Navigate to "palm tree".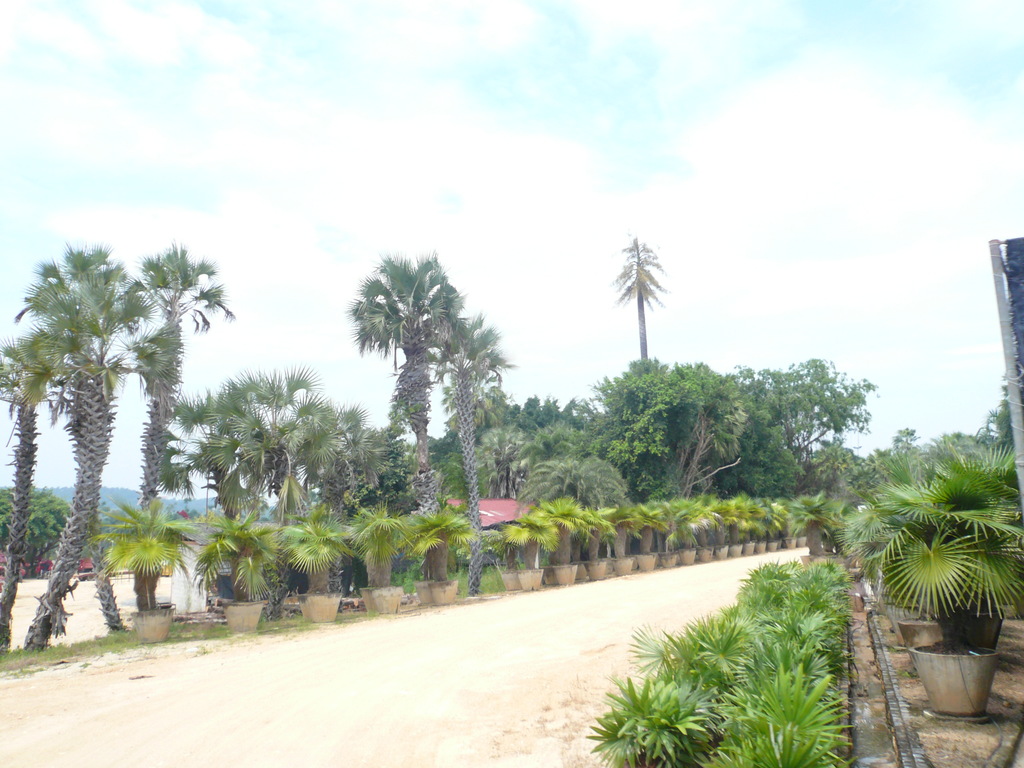
Navigation target: locate(0, 333, 52, 664).
